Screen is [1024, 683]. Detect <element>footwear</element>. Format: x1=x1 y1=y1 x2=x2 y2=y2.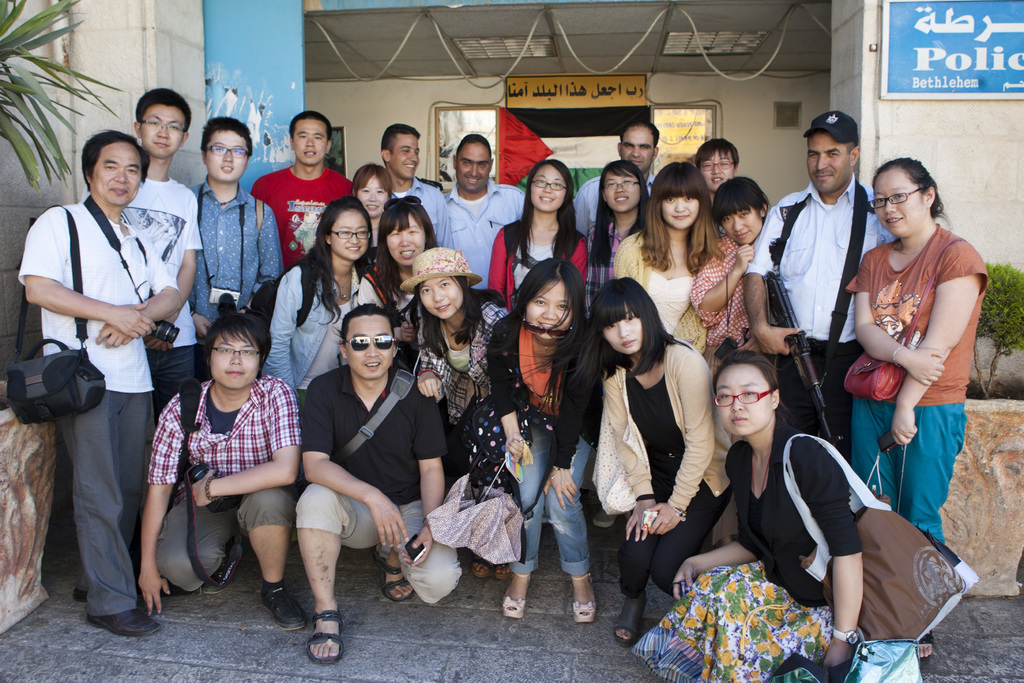
x1=605 y1=597 x2=644 y2=652.
